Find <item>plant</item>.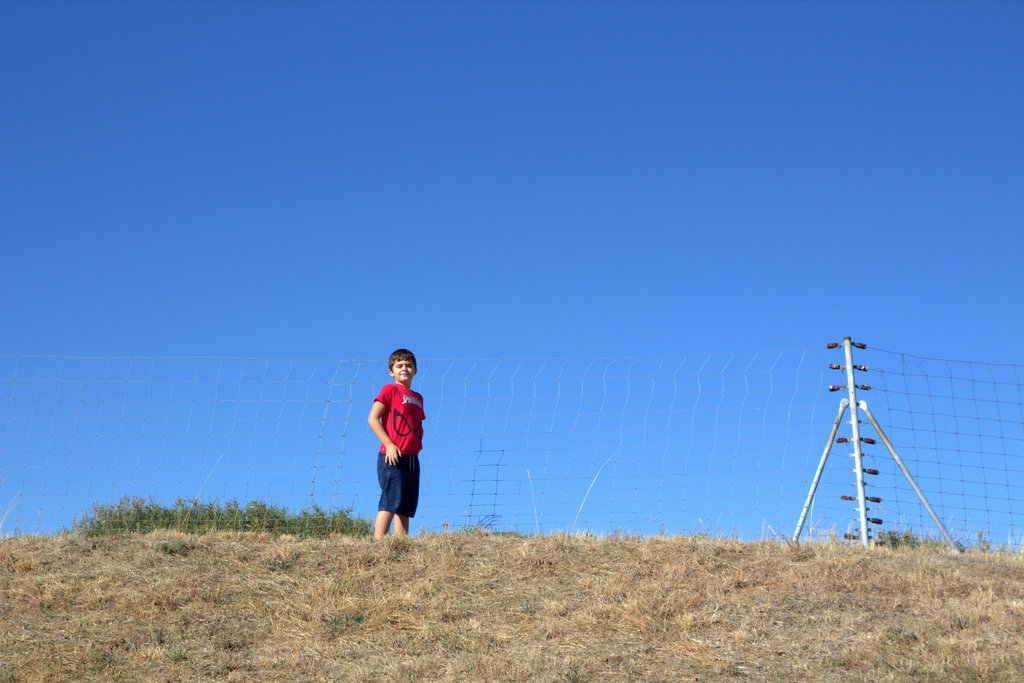
bbox(0, 494, 32, 540).
